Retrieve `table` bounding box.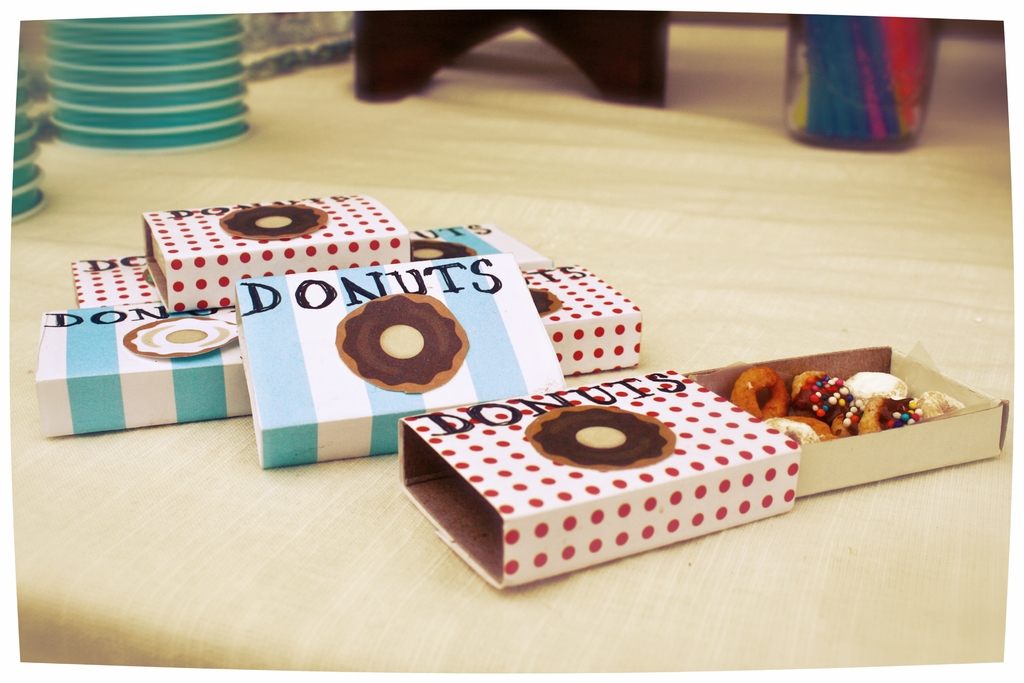
Bounding box: l=8, t=8, r=1015, b=676.
